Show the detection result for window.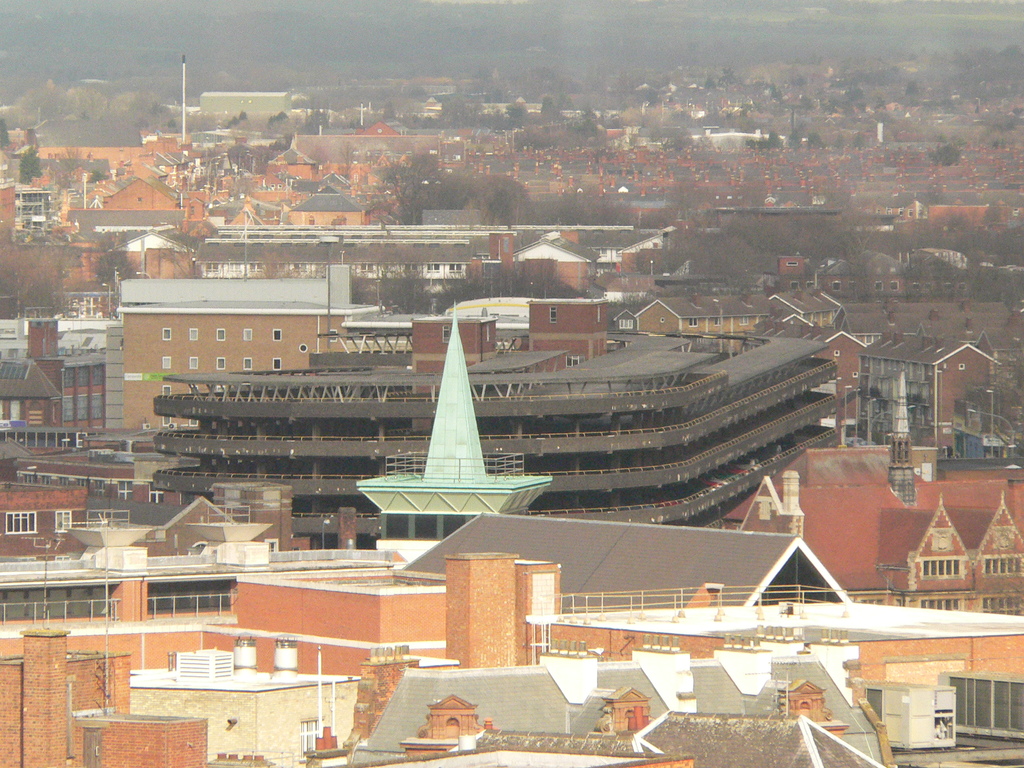
l=385, t=266, r=392, b=272.
